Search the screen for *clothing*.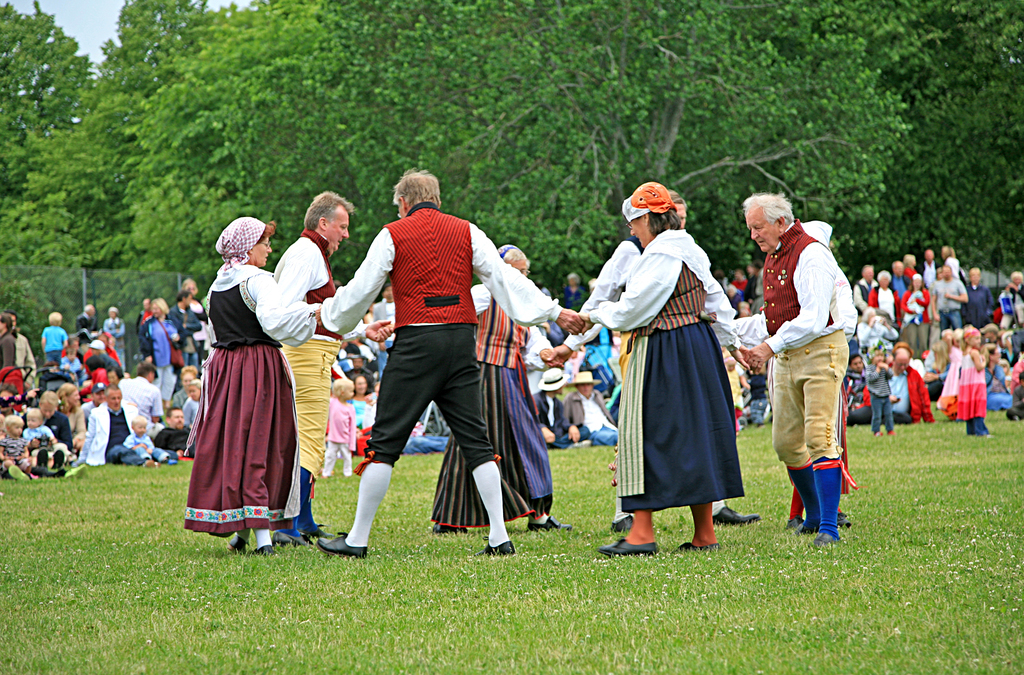
Found at box=[152, 296, 225, 374].
